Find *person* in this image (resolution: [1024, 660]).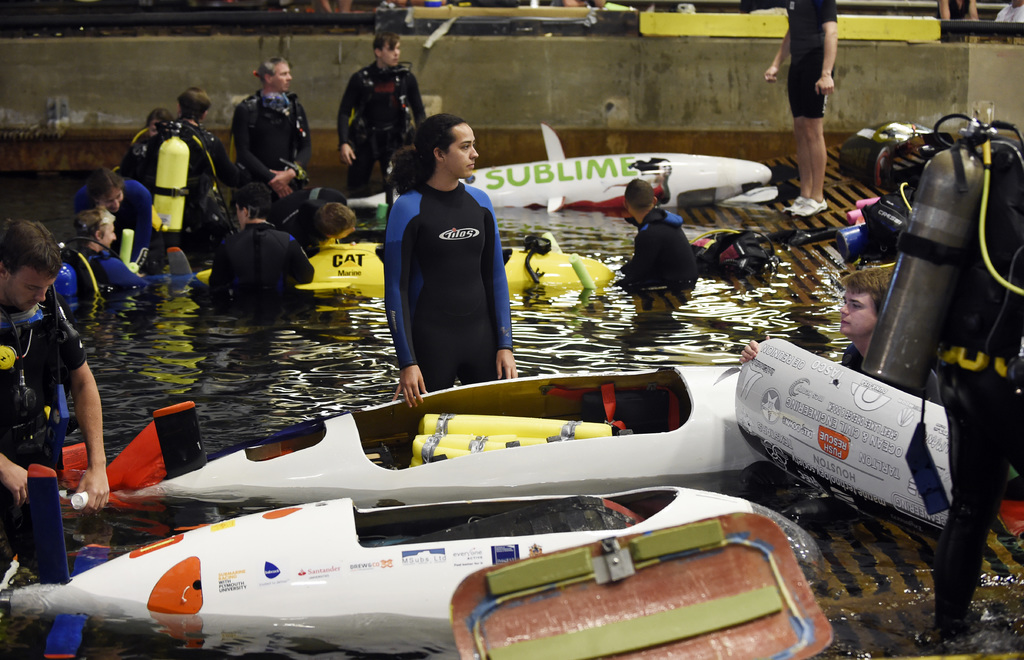
[left=0, top=214, right=108, bottom=565].
